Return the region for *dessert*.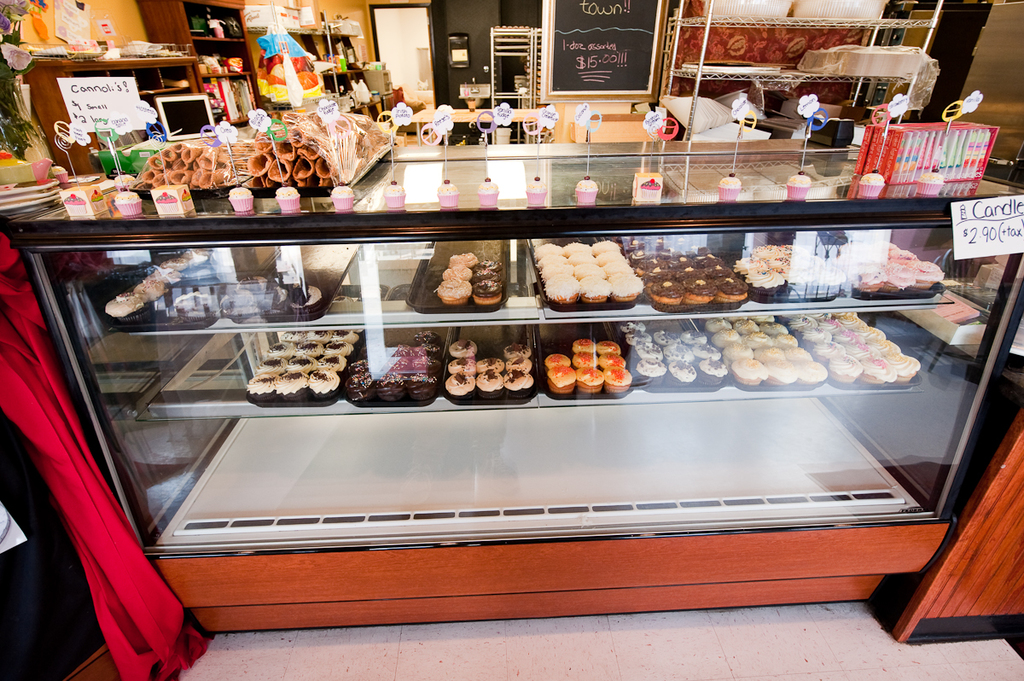
(x1=694, y1=344, x2=727, y2=358).
